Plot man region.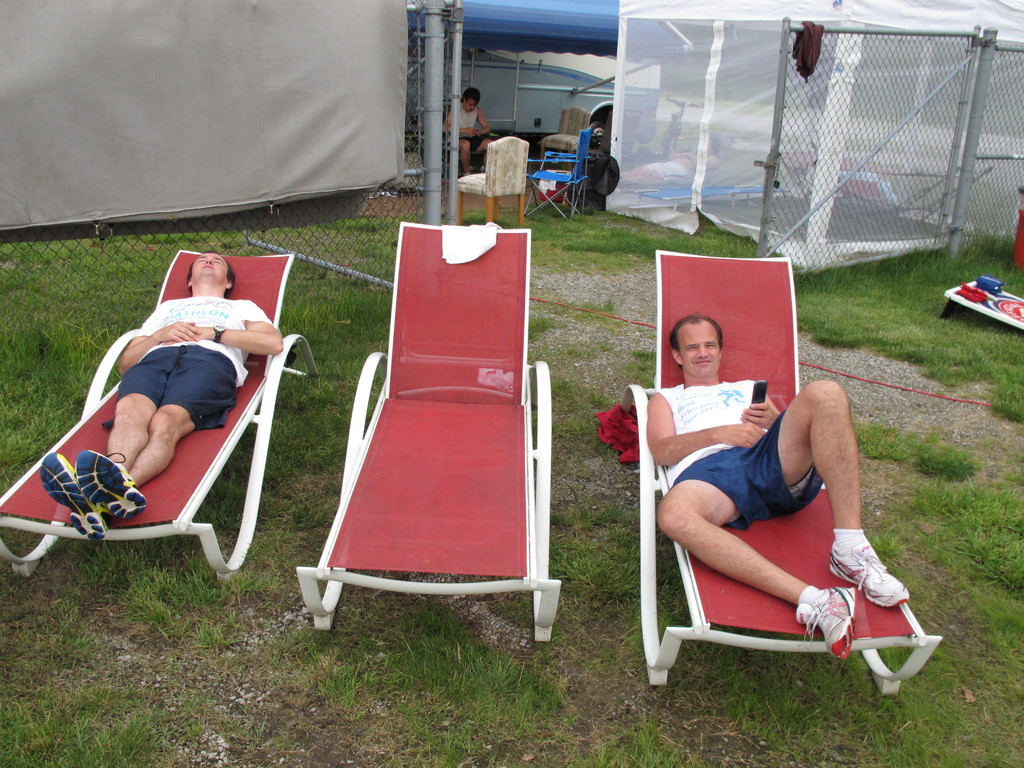
Plotted at box(433, 81, 498, 177).
